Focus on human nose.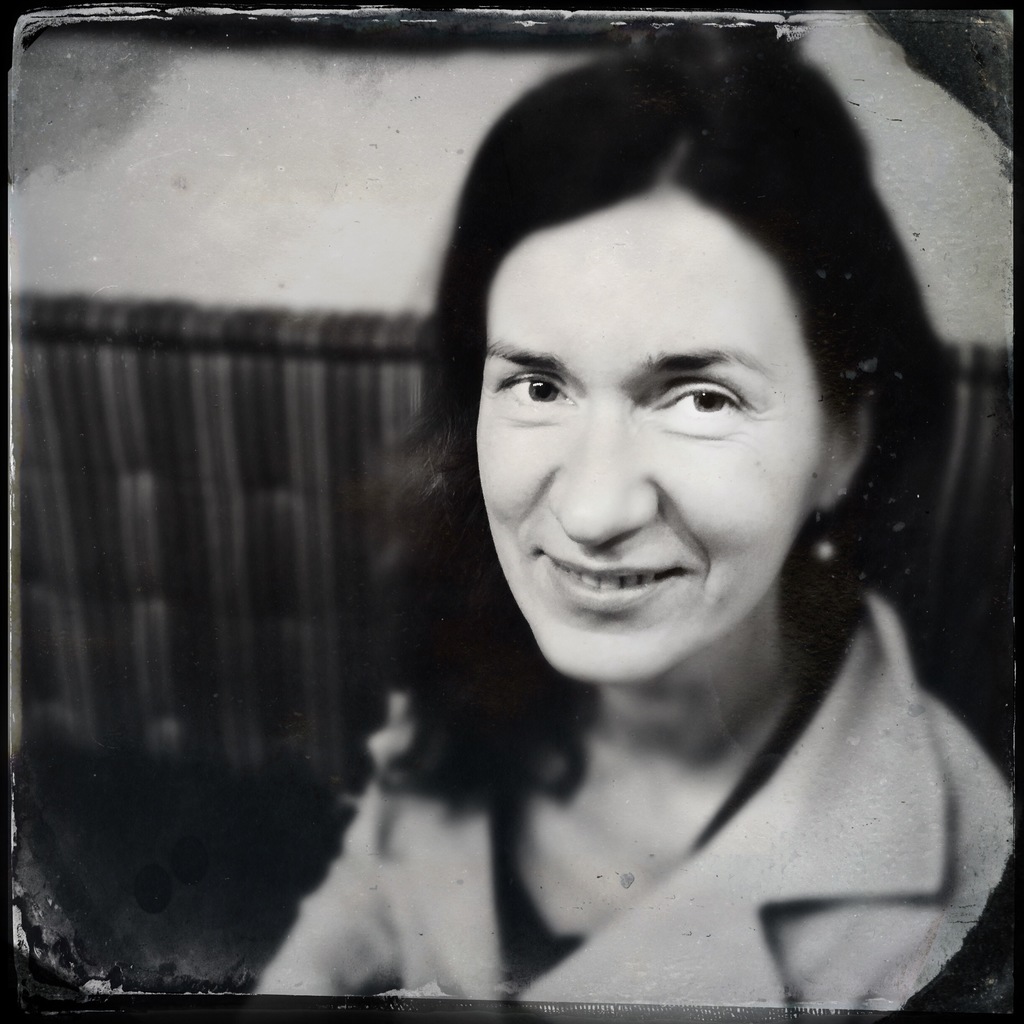
Focused at {"left": 545, "top": 399, "right": 667, "bottom": 545}.
